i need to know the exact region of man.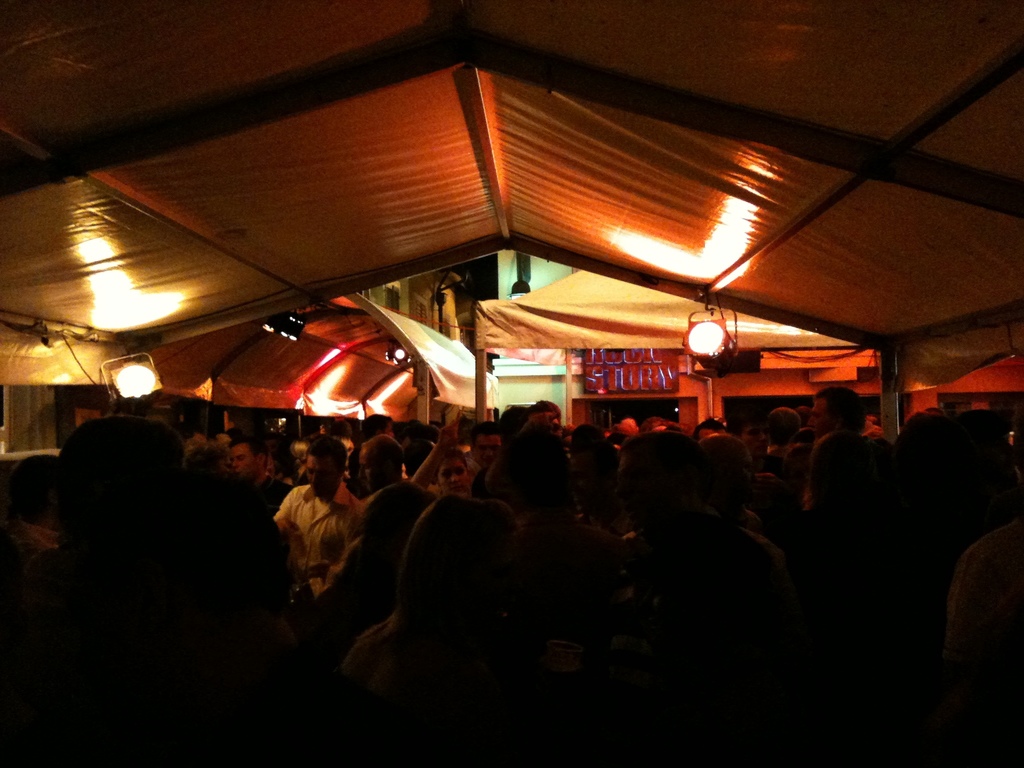
Region: left=722, top=409, right=785, bottom=476.
